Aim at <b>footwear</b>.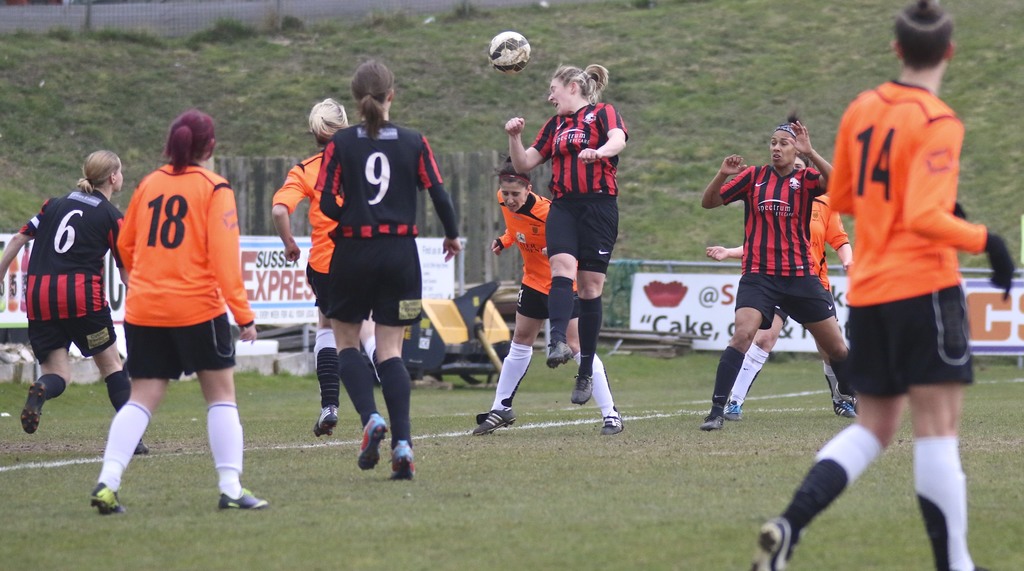
Aimed at bbox=[571, 371, 595, 406].
